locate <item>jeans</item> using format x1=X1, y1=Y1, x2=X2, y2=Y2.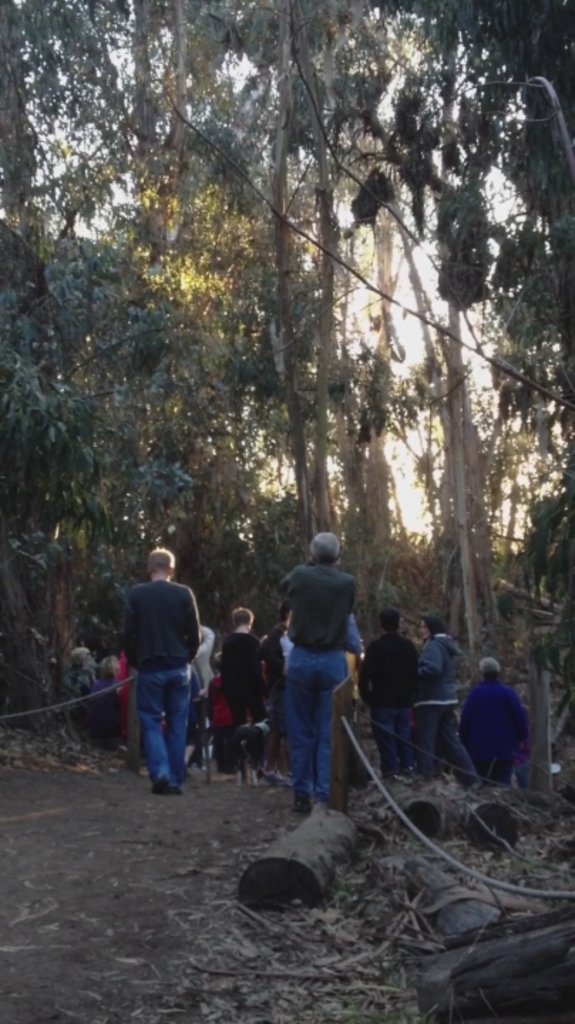
x1=283, y1=644, x2=346, y2=794.
